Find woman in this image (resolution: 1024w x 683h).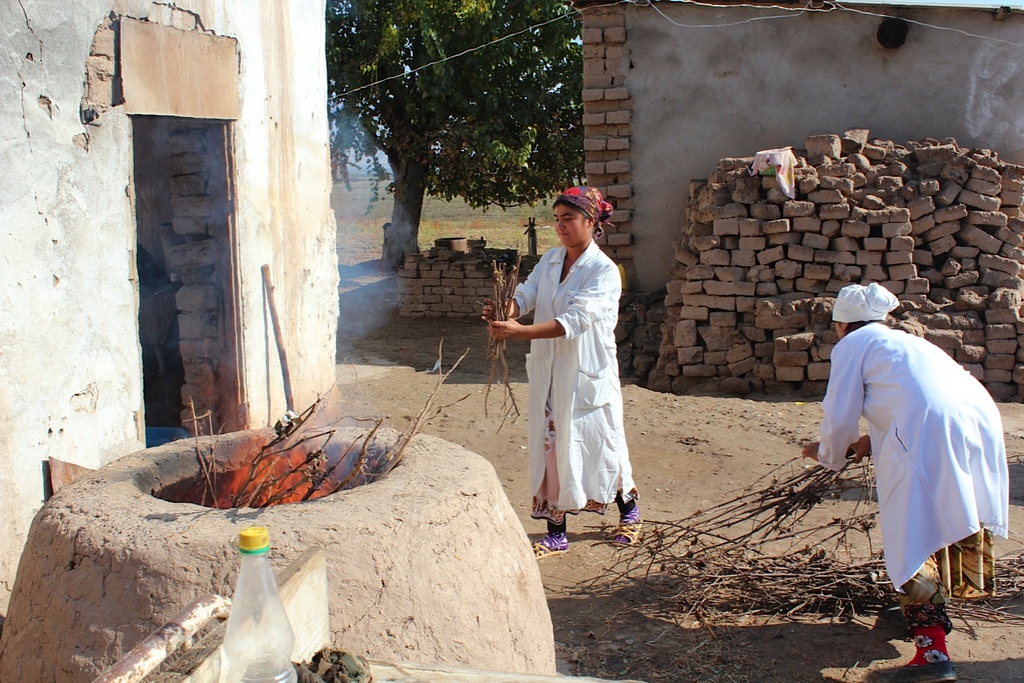
508:198:653:538.
